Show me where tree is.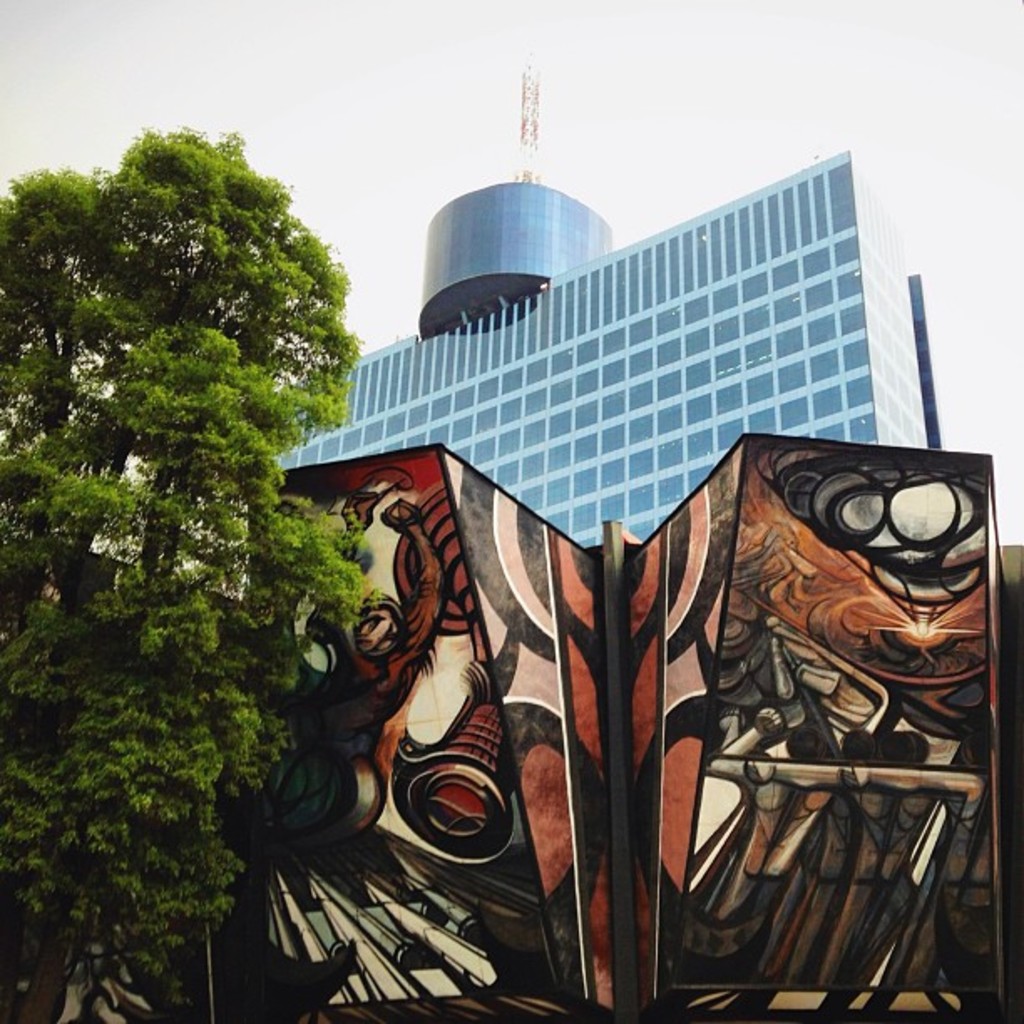
tree is at locate(22, 79, 355, 964).
